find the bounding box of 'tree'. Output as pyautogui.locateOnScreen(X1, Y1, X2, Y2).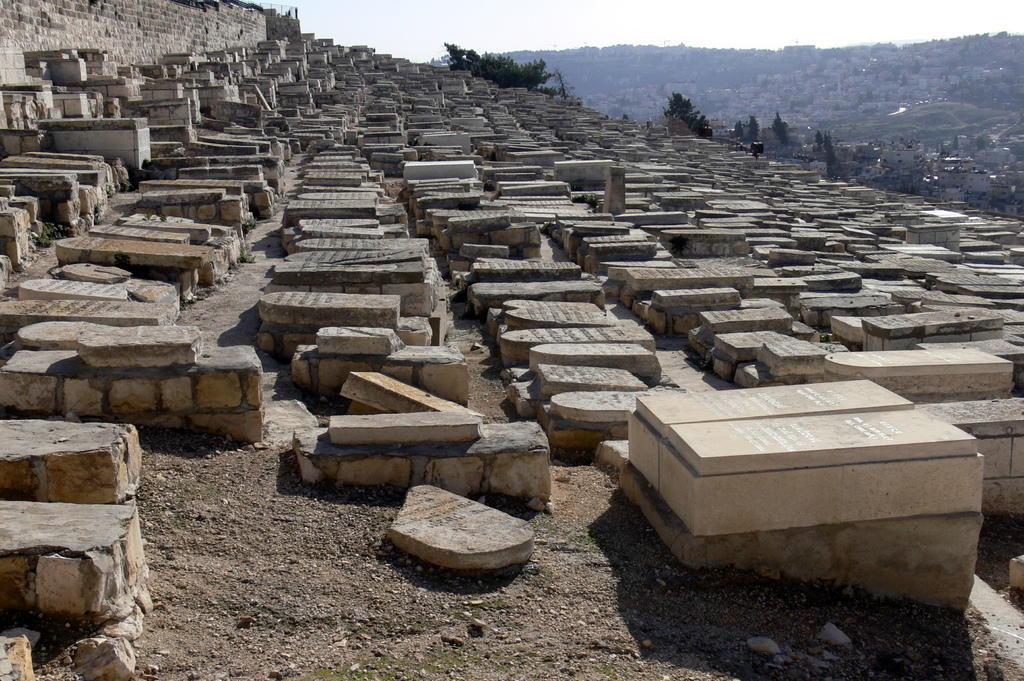
pyautogui.locateOnScreen(814, 124, 837, 161).
